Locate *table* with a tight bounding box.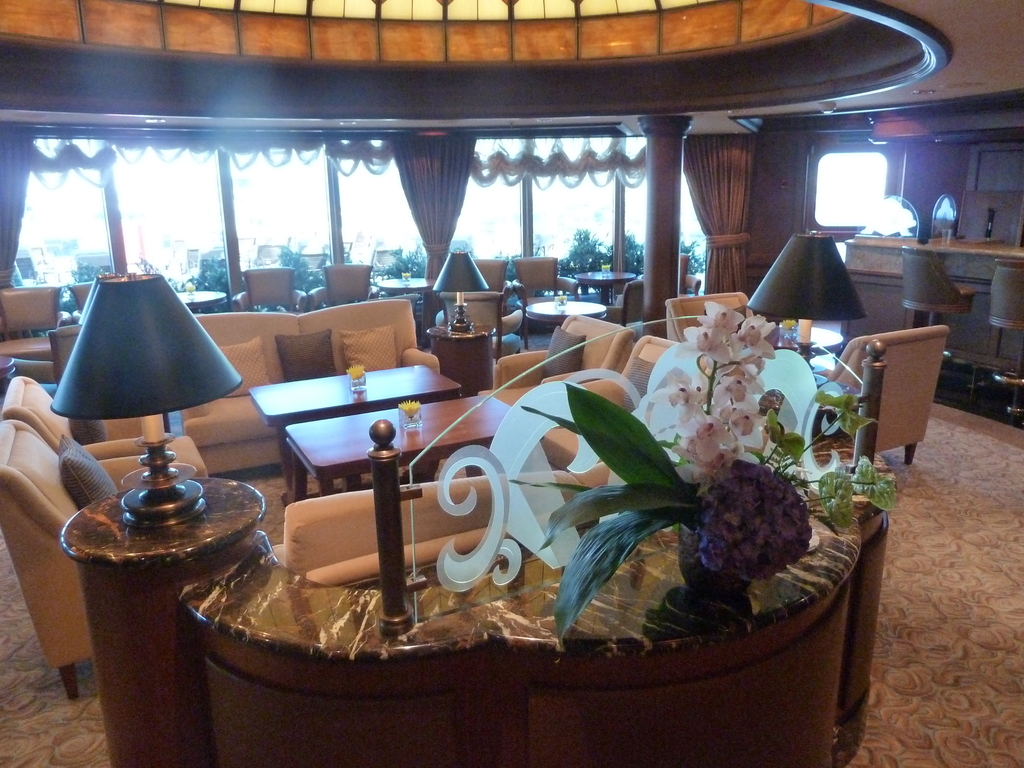
bbox=(251, 359, 465, 497).
